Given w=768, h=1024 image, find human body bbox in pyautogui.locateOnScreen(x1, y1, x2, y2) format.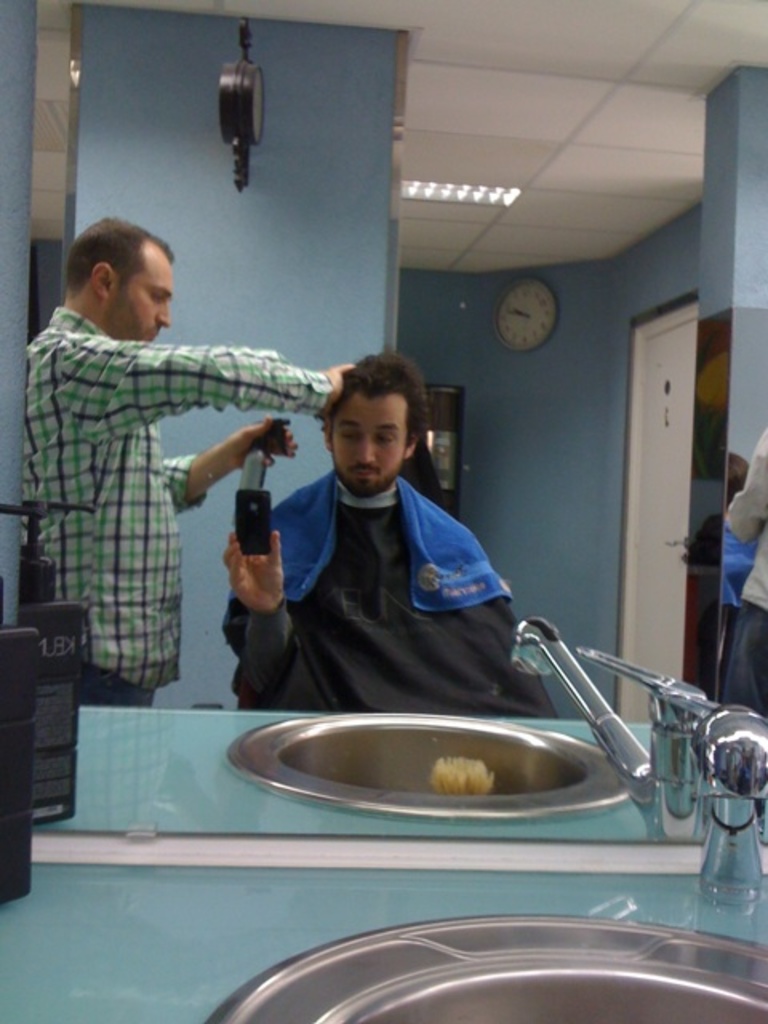
pyautogui.locateOnScreen(715, 421, 766, 730).
